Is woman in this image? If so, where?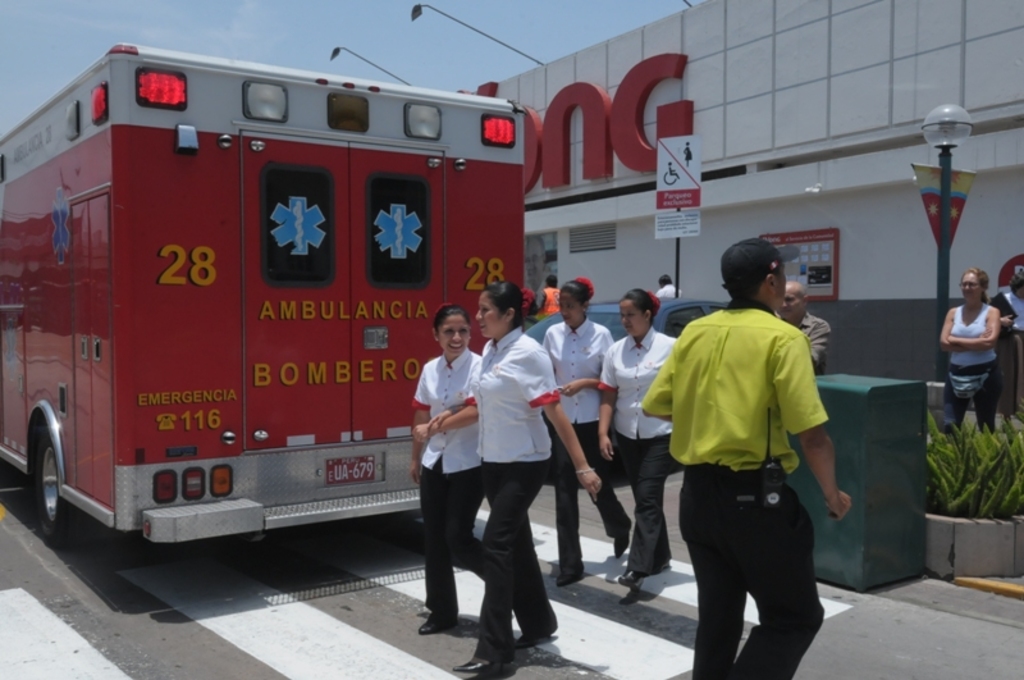
Yes, at box(934, 265, 1007, 442).
